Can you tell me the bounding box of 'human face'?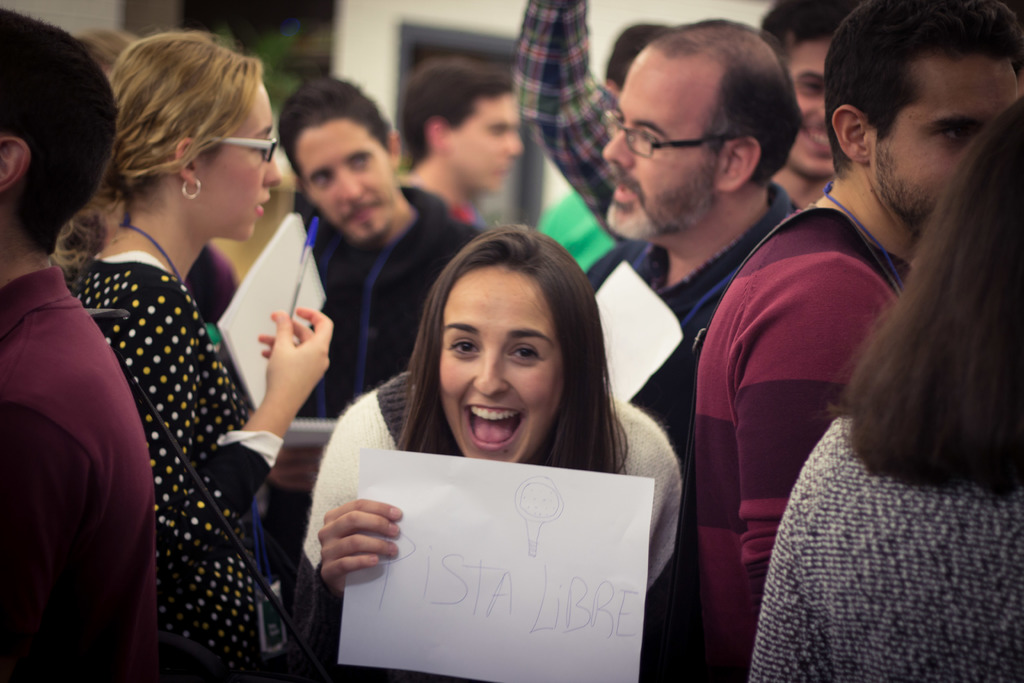
[436,269,573,468].
